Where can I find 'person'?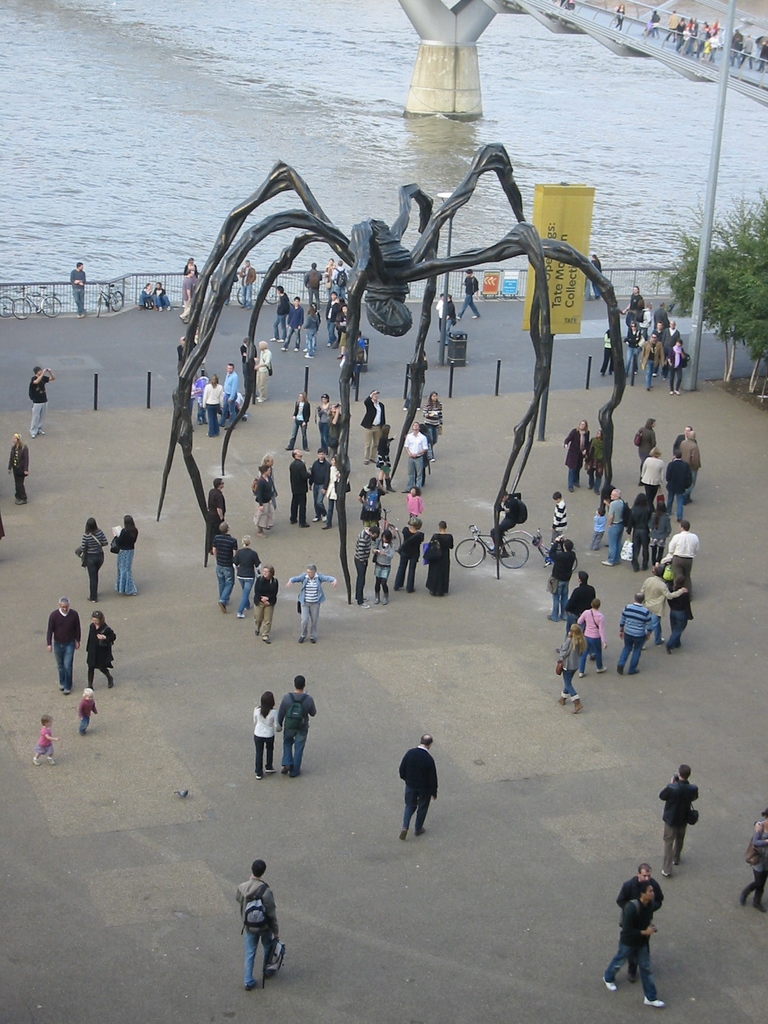
You can find it at bbox=[235, 860, 289, 983].
